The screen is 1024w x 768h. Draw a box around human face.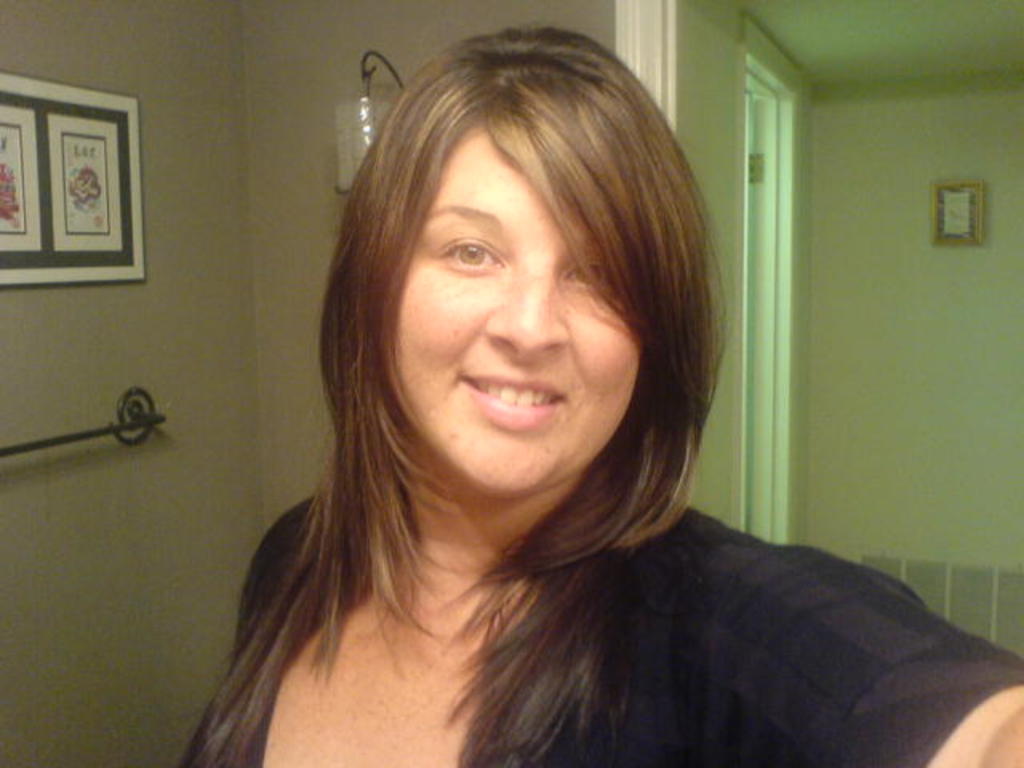
(x1=378, y1=114, x2=642, y2=491).
